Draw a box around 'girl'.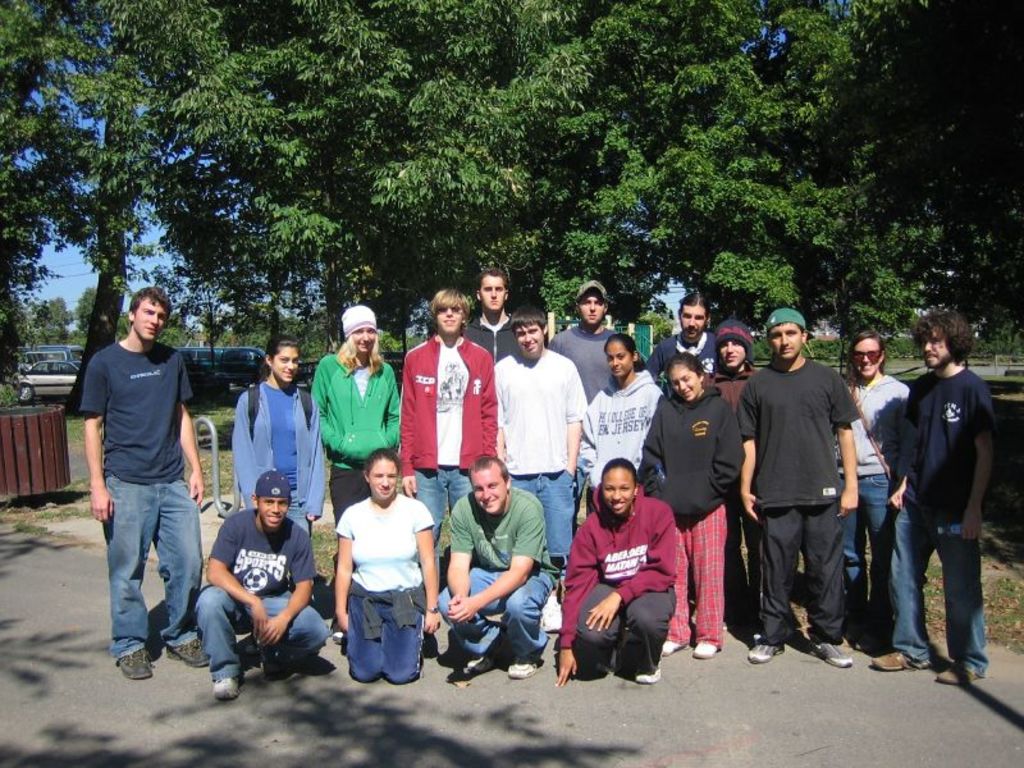
580/335/668/515.
